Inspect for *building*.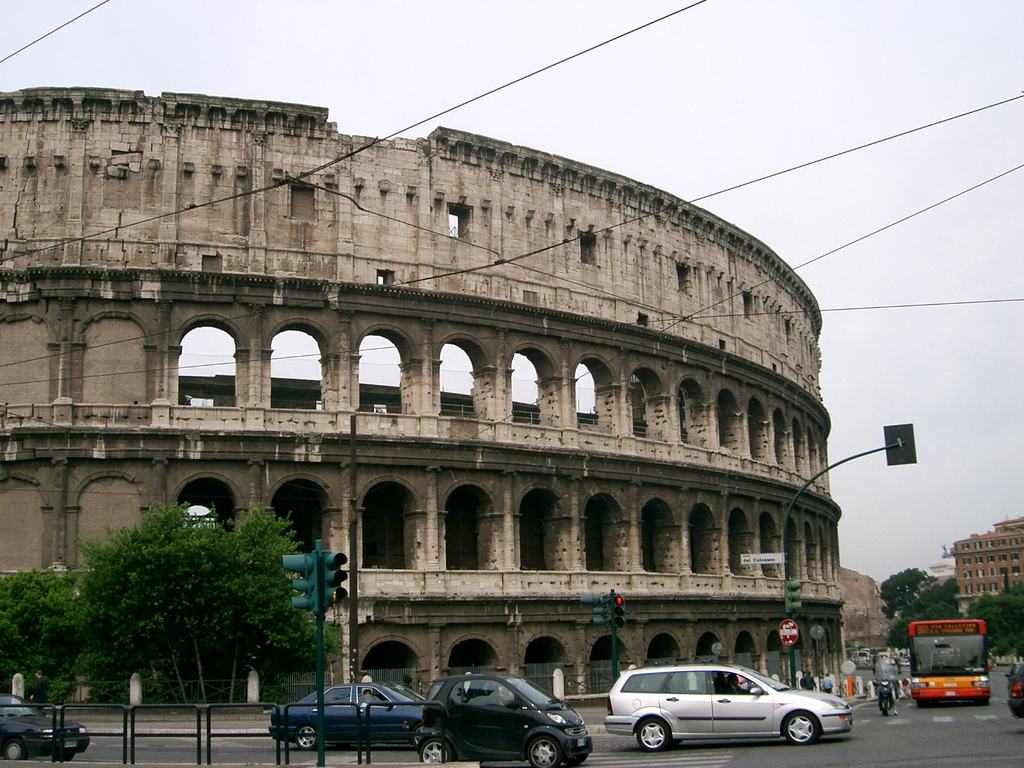
Inspection: 951,517,1023,614.
